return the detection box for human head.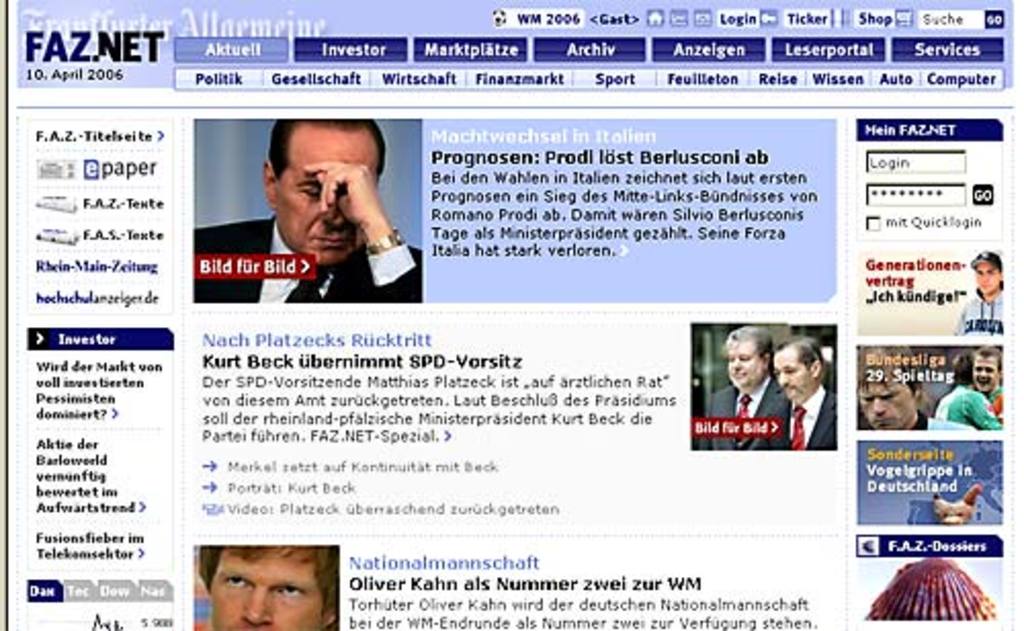
box(203, 539, 340, 629).
